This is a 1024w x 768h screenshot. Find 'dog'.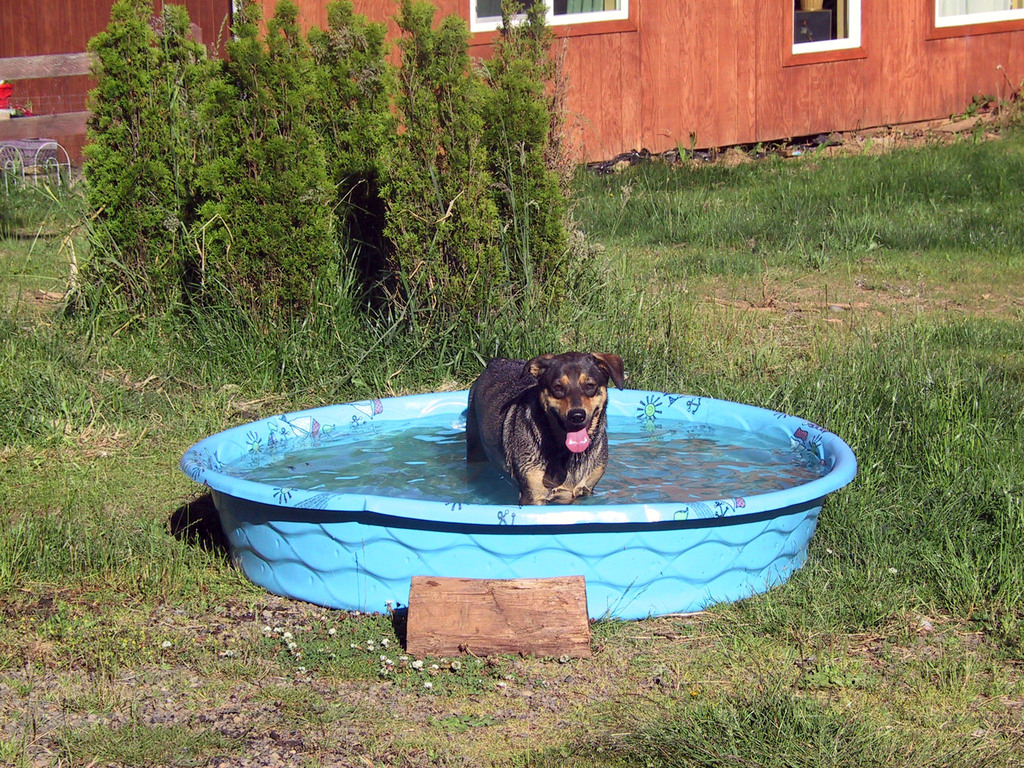
Bounding box: region(466, 349, 626, 503).
